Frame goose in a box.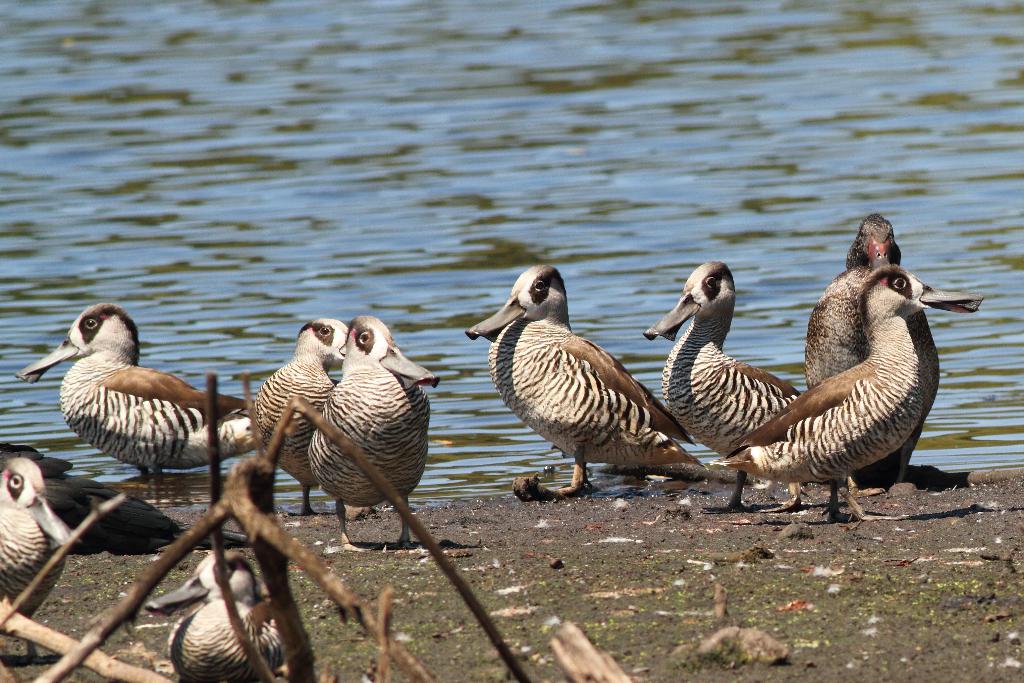
{"x1": 310, "y1": 317, "x2": 440, "y2": 552}.
